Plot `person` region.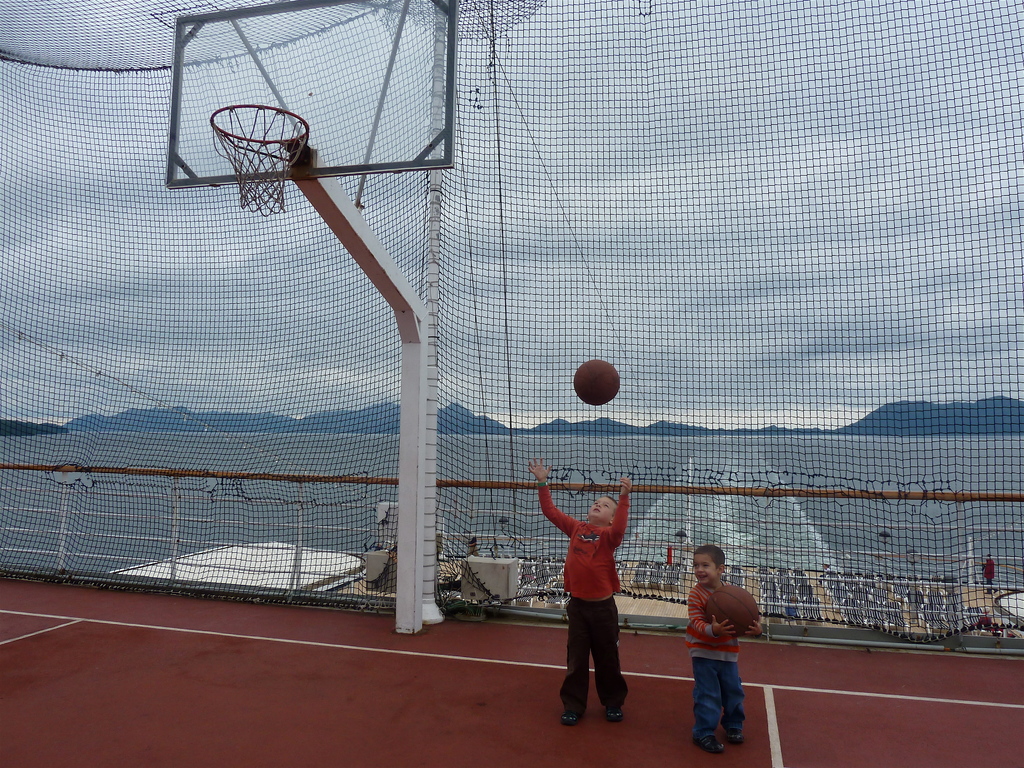
Plotted at pyautogui.locateOnScreen(684, 542, 761, 754).
